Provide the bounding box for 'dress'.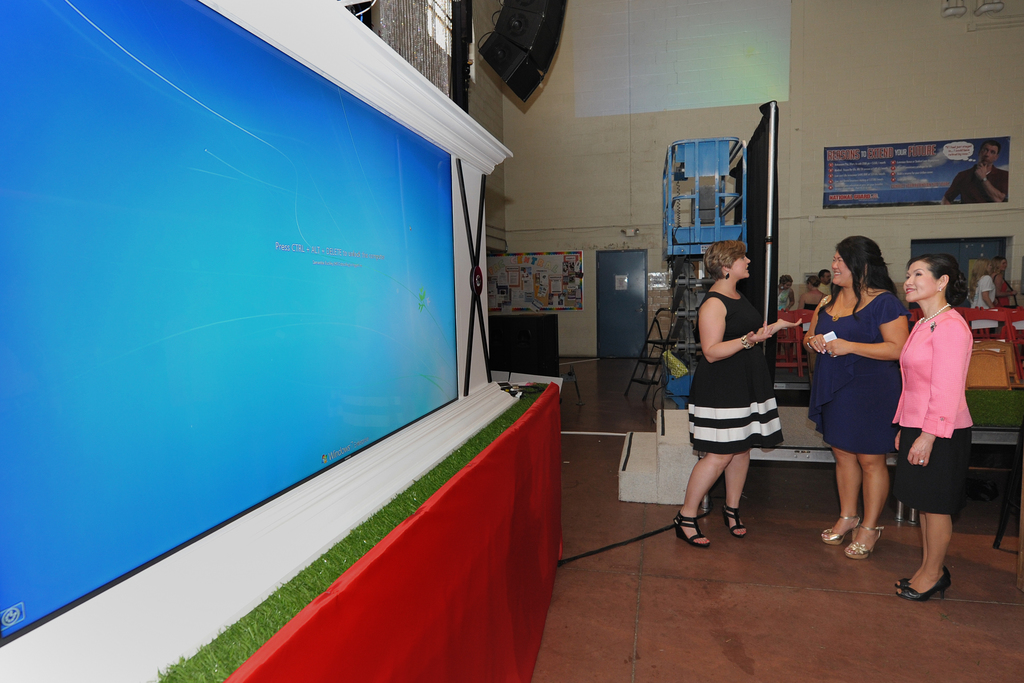
700, 286, 802, 464.
